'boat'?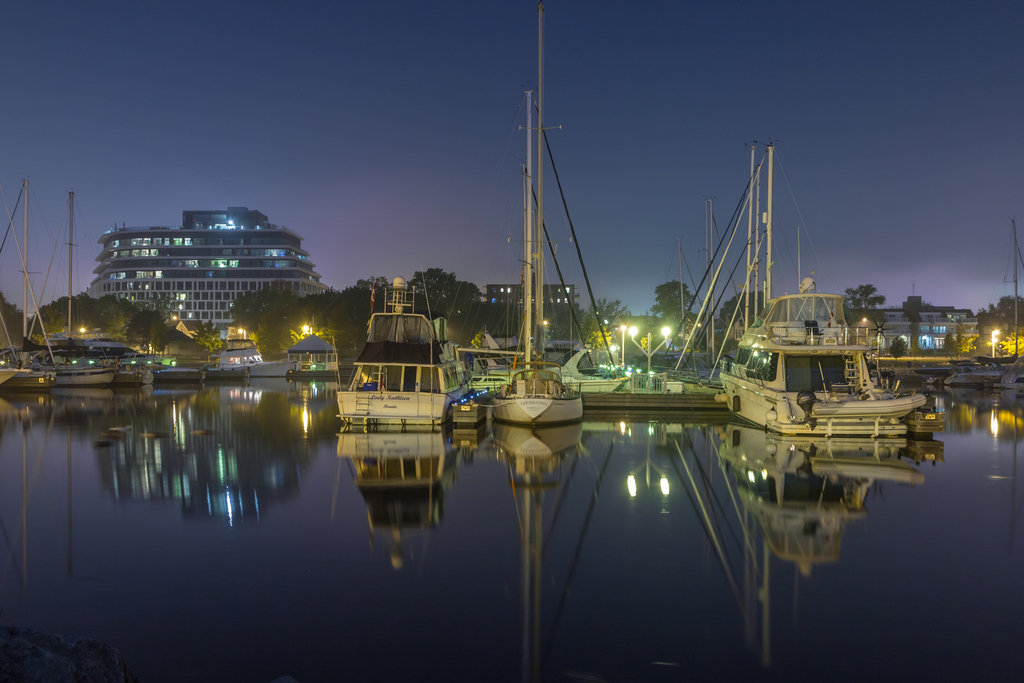
326, 276, 472, 434
